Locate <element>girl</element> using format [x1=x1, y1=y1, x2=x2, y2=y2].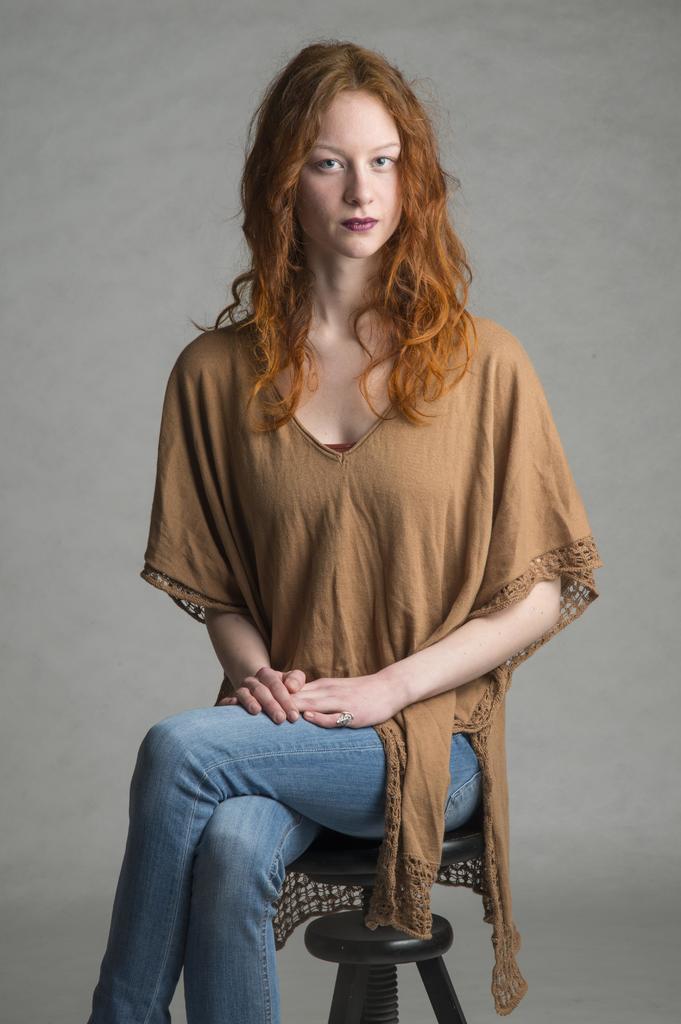
[x1=81, y1=38, x2=603, y2=1023].
